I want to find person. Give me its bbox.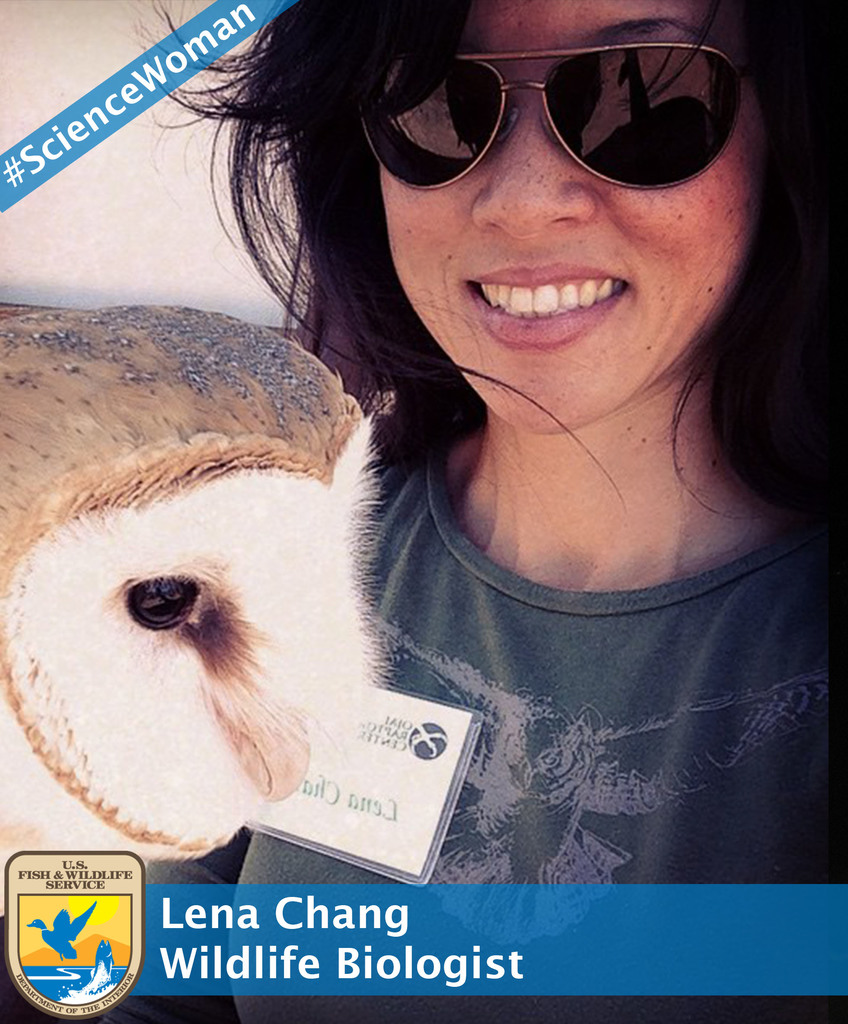
[left=161, top=0, right=847, bottom=1023].
